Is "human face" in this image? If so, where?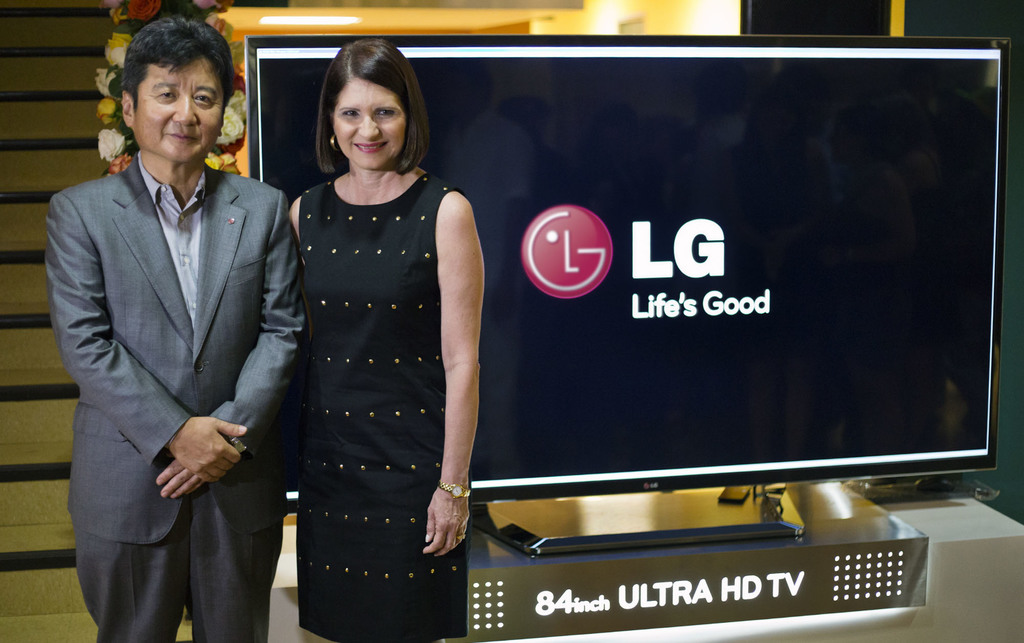
Yes, at Rect(132, 56, 227, 163).
